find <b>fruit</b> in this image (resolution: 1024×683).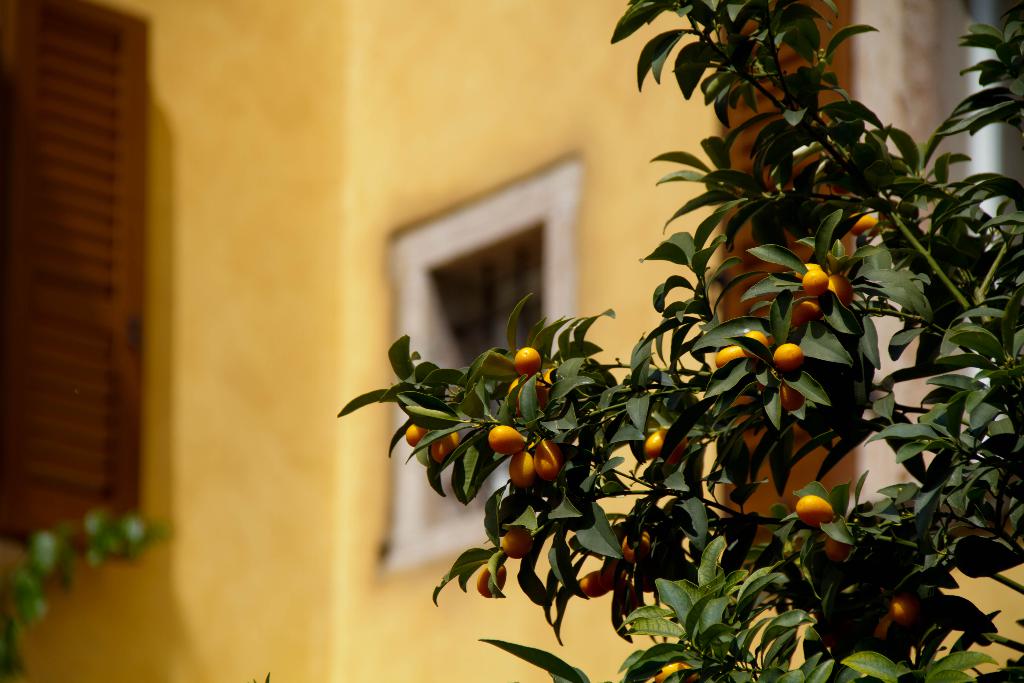
[508, 449, 534, 487].
